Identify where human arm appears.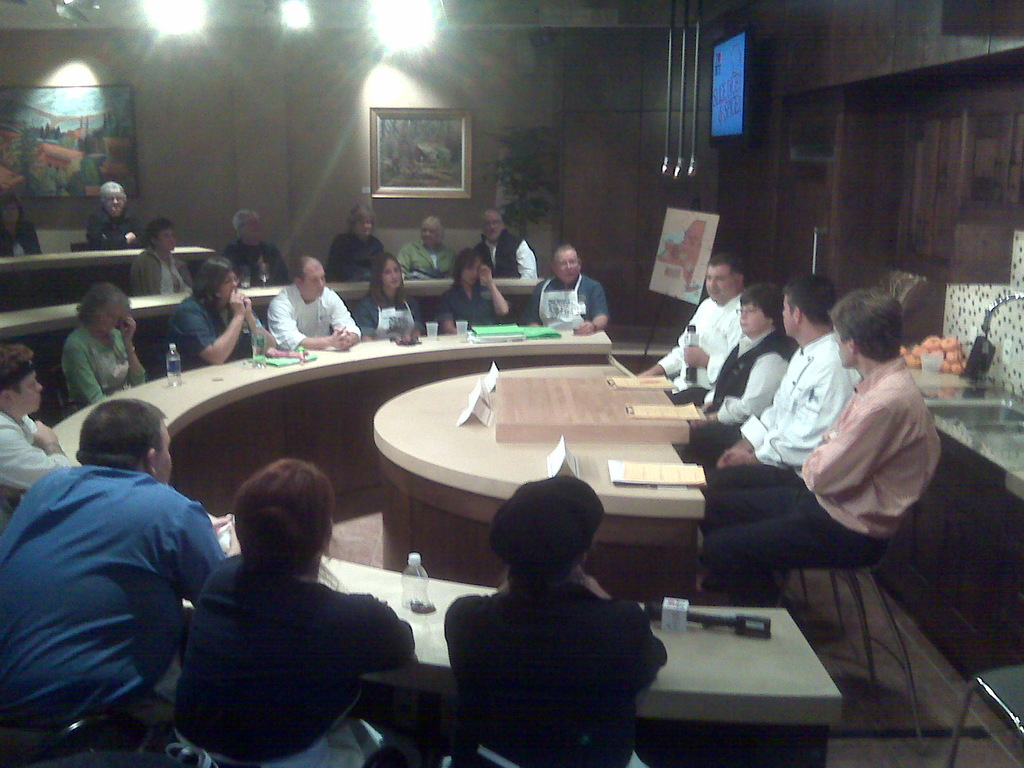
Appears at (left=269, top=286, right=342, bottom=365).
